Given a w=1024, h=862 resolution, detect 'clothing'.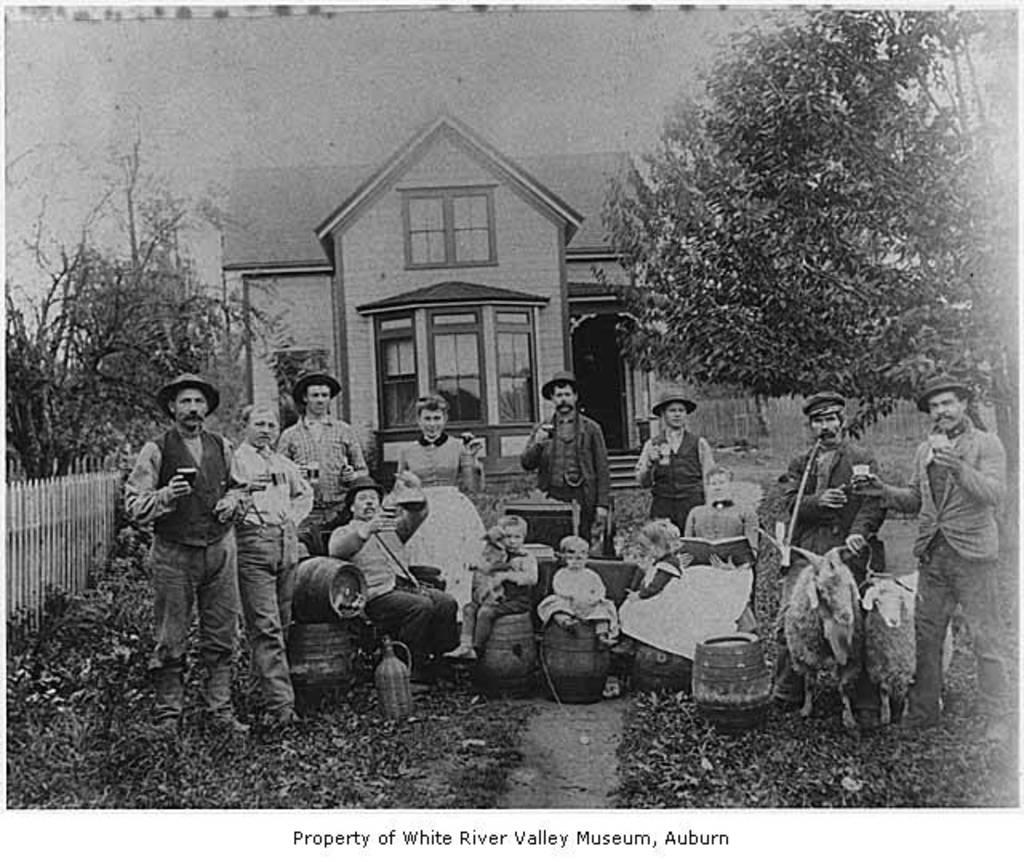
BBox(117, 421, 250, 705).
